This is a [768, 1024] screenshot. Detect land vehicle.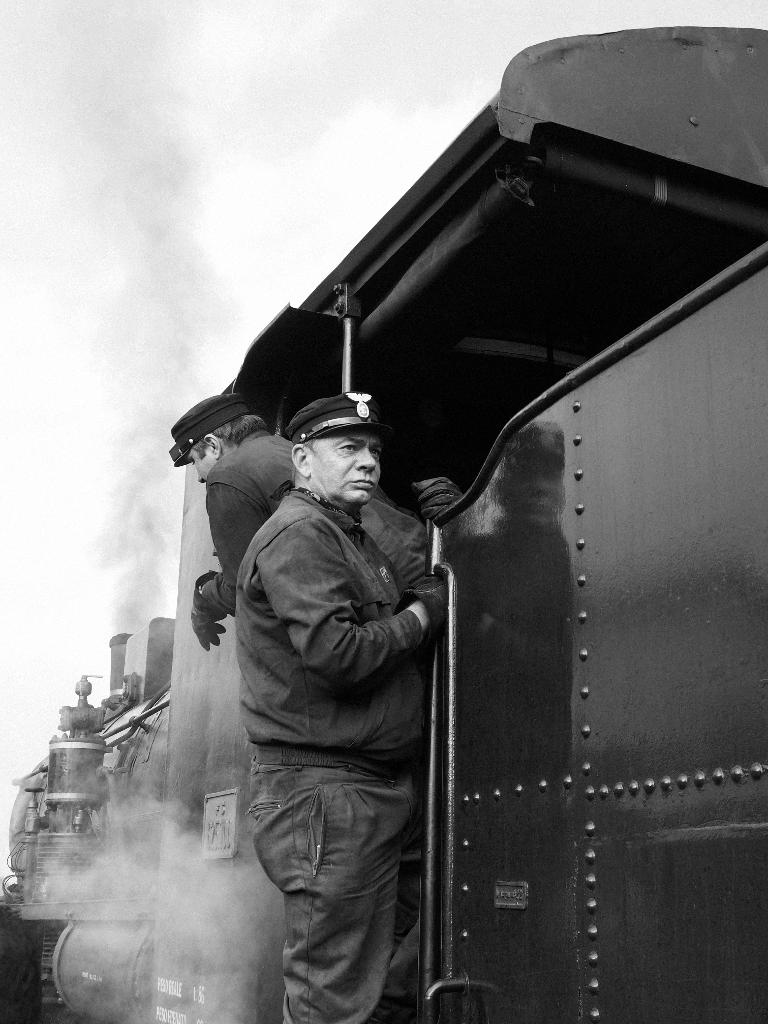
bbox=(0, 26, 767, 1023).
